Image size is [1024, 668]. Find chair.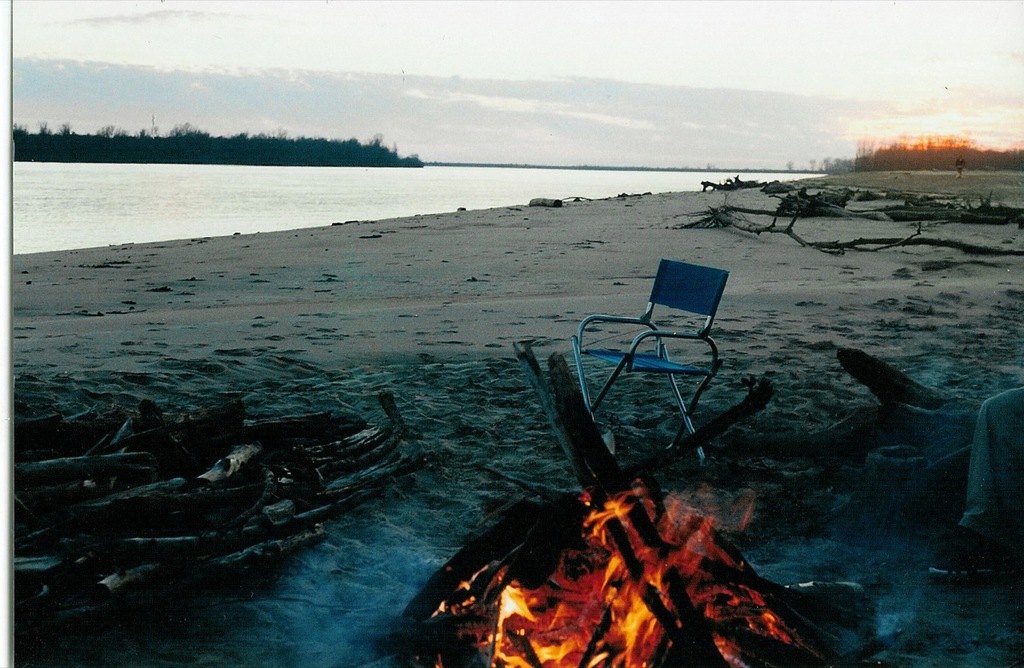
[x1=562, y1=257, x2=727, y2=470].
